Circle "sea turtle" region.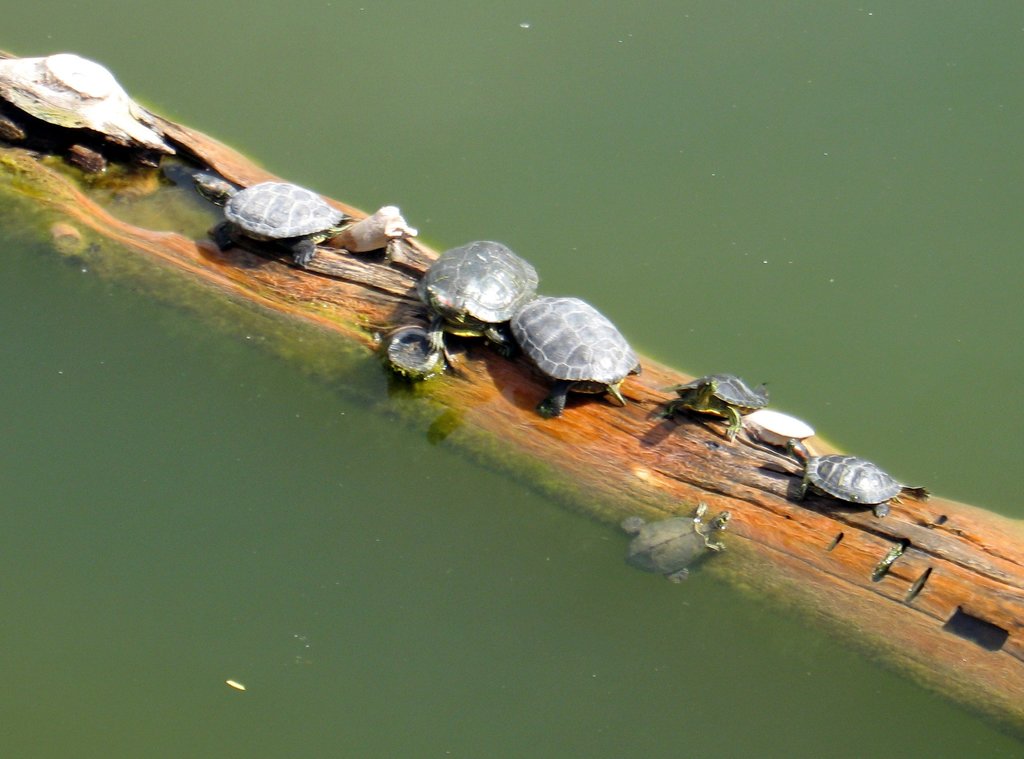
Region: detection(412, 242, 538, 352).
